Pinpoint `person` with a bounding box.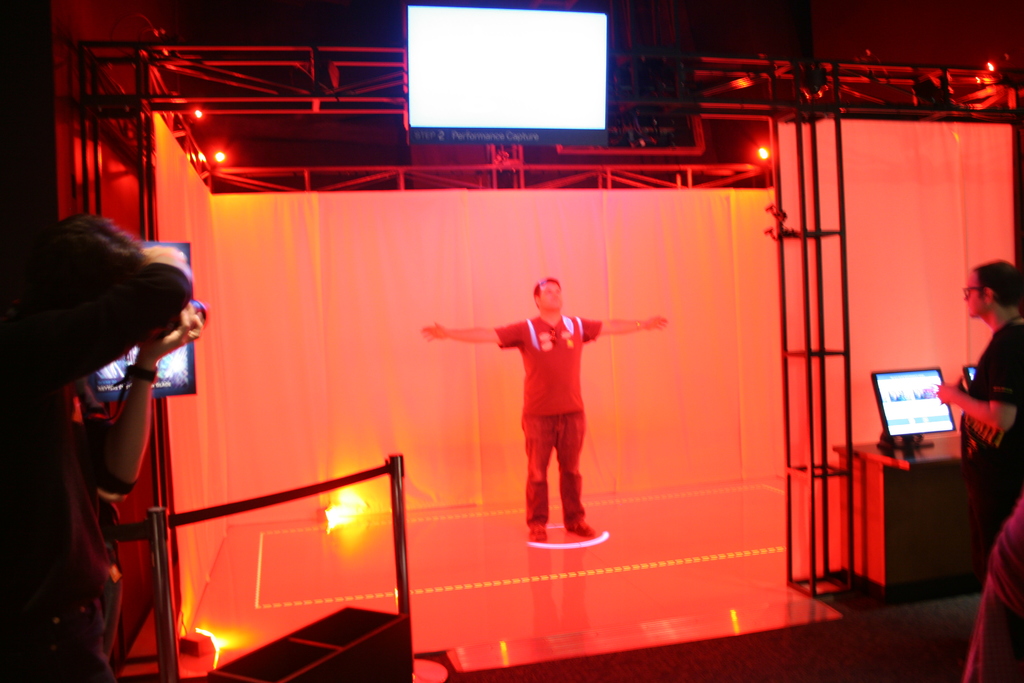
[422, 279, 671, 545].
